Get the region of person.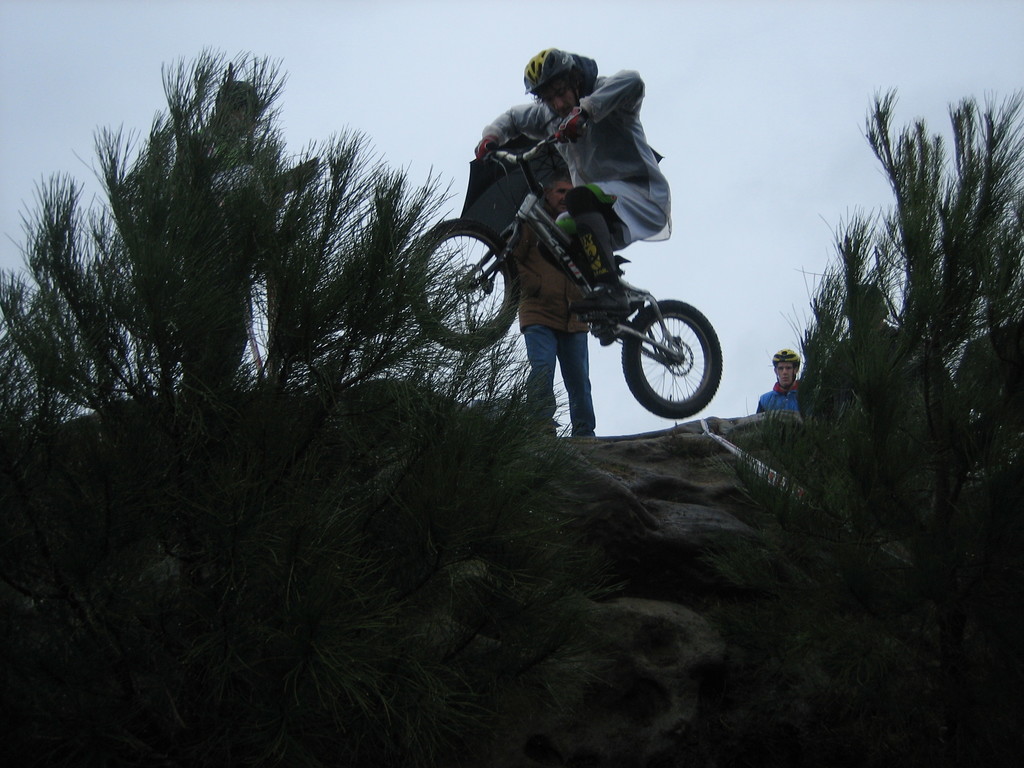
(left=518, top=177, right=598, bottom=440).
